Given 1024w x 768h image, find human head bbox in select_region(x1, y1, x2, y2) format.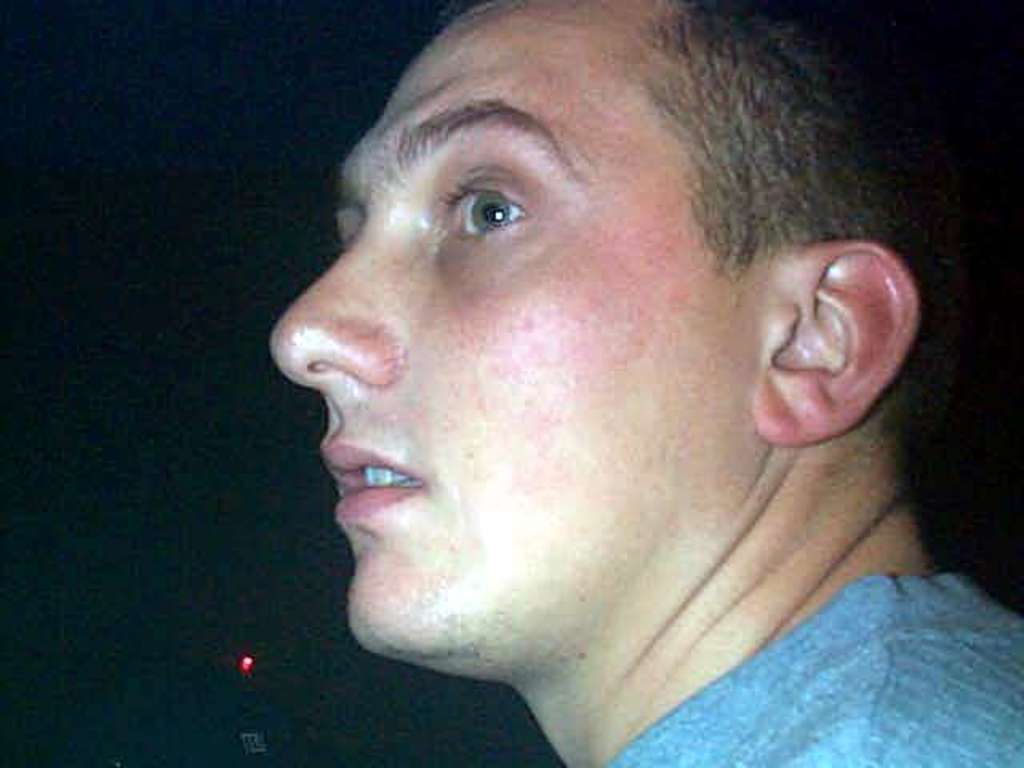
select_region(280, 0, 856, 646).
